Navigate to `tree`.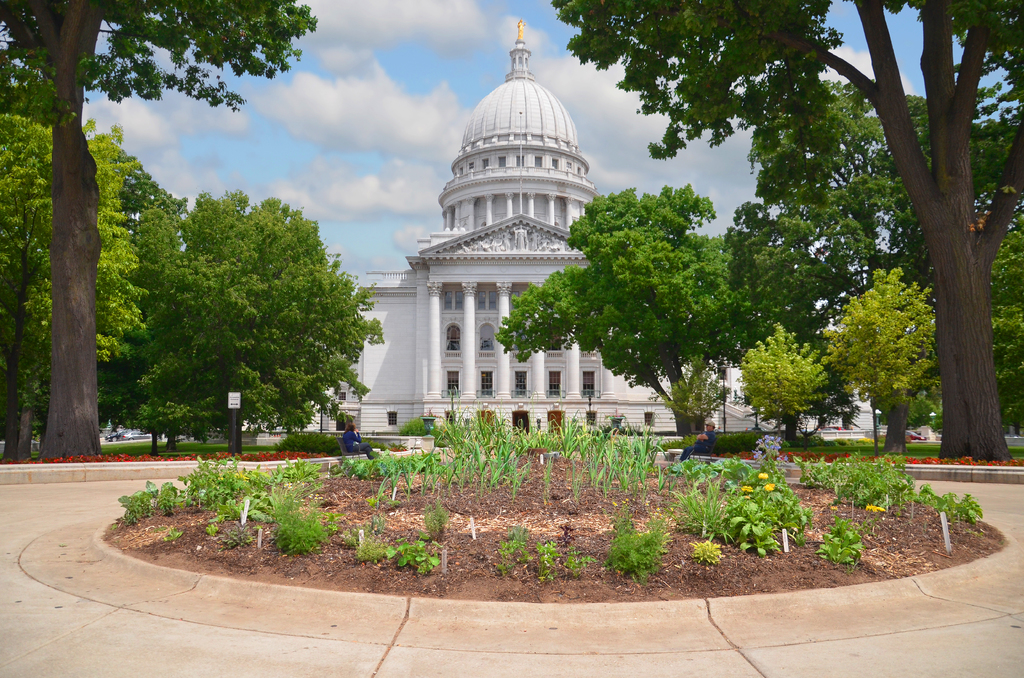
Navigation target: locate(543, 0, 1023, 462).
